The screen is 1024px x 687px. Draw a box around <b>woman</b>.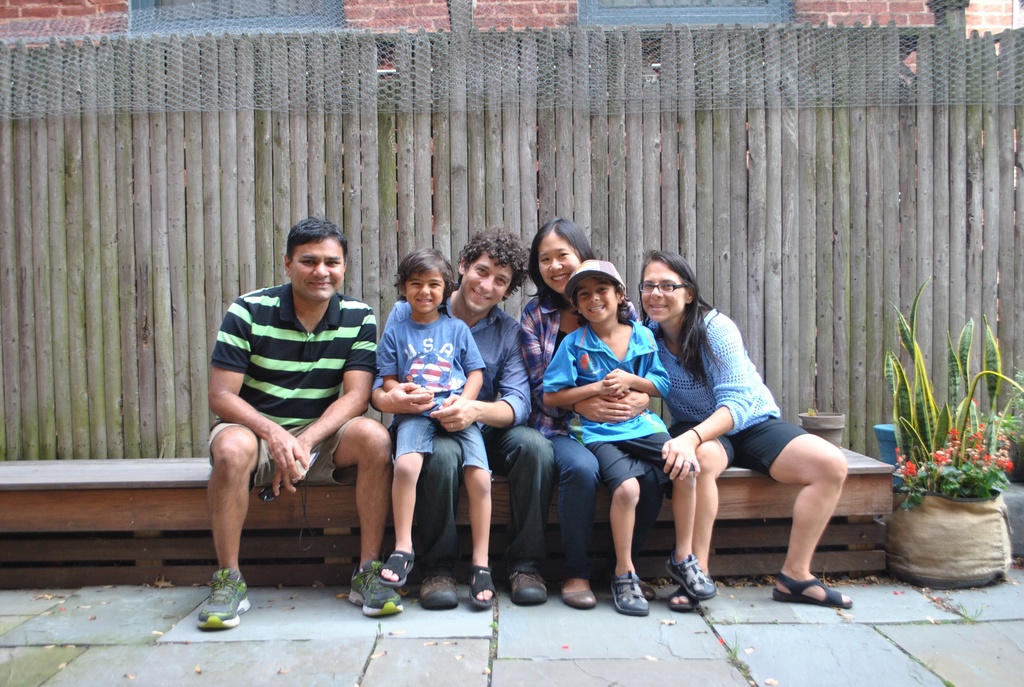
l=627, t=249, r=856, b=608.
